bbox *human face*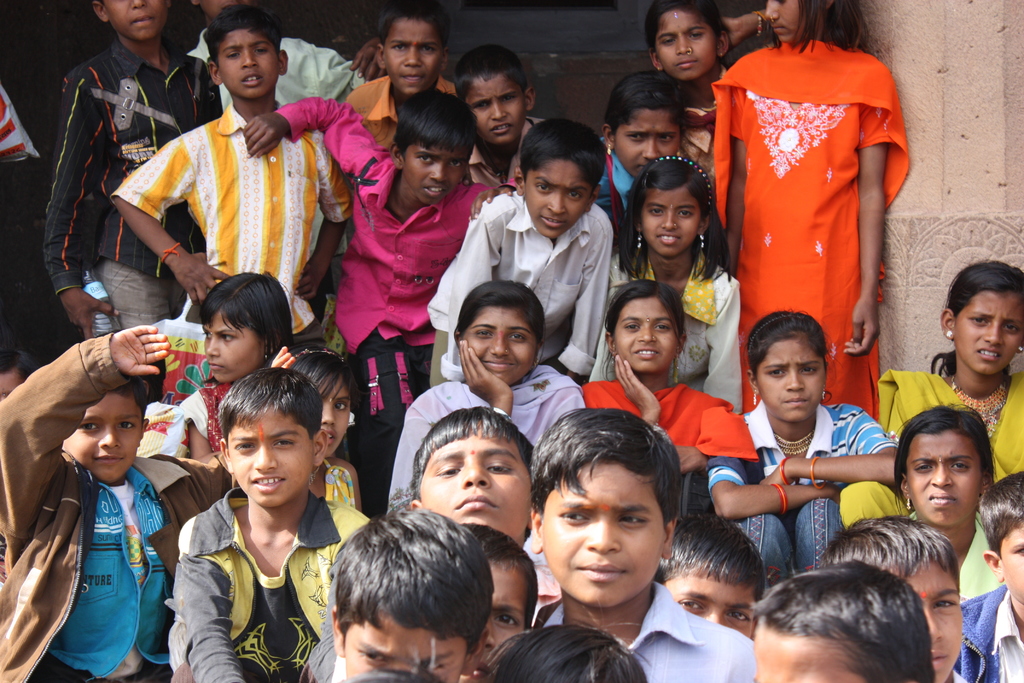
locate(751, 616, 884, 682)
